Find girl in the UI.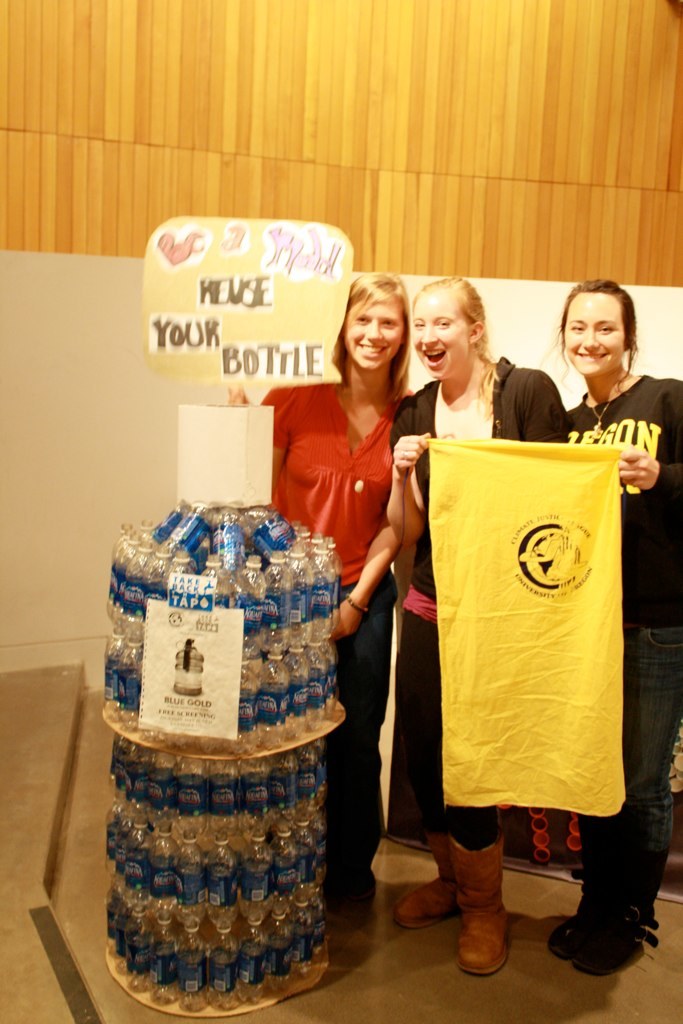
UI element at {"left": 388, "top": 274, "right": 567, "bottom": 973}.
